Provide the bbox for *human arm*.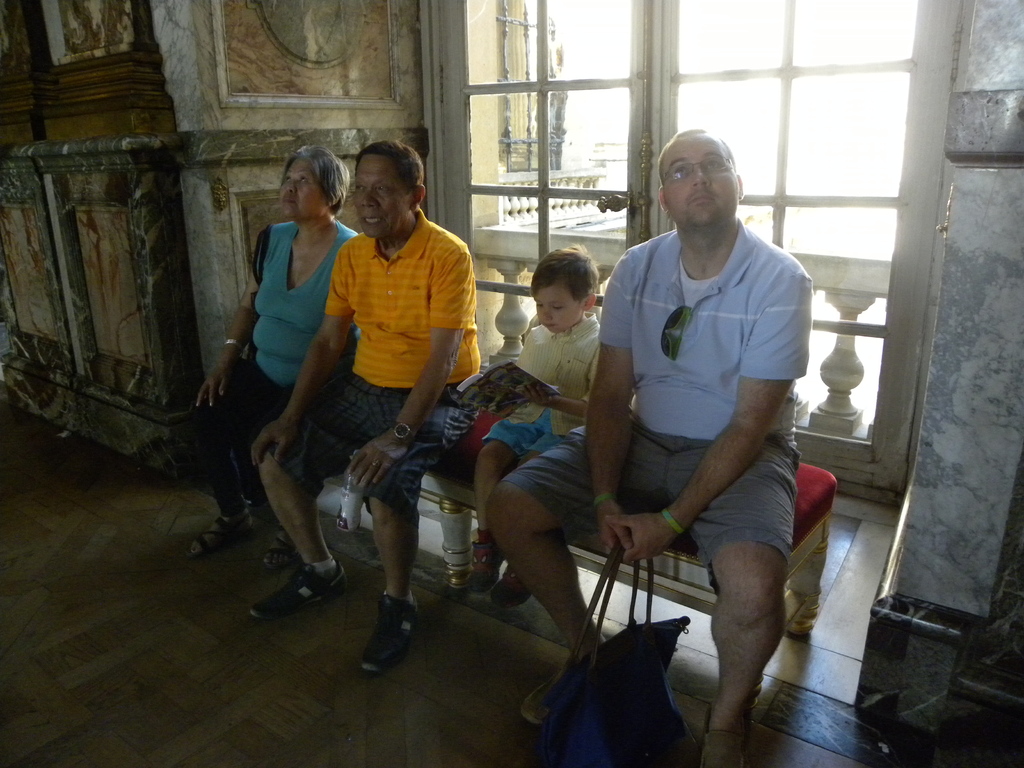
<box>578,256,632,566</box>.
